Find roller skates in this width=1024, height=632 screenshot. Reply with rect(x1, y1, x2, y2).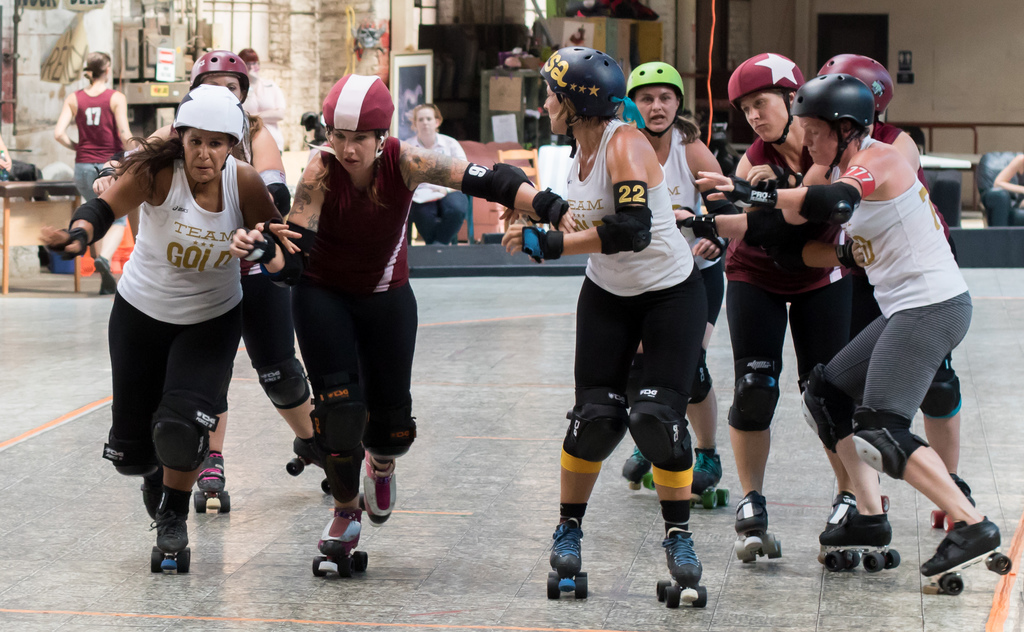
rect(148, 501, 192, 577).
